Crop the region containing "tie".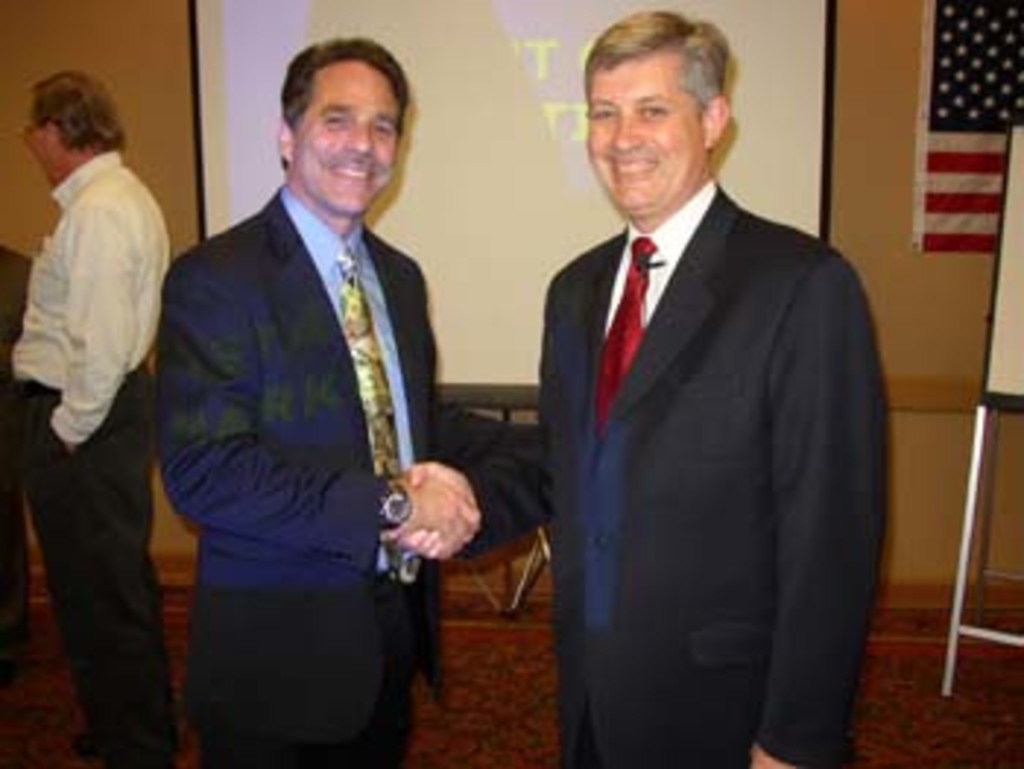
Crop region: locate(588, 237, 652, 436).
